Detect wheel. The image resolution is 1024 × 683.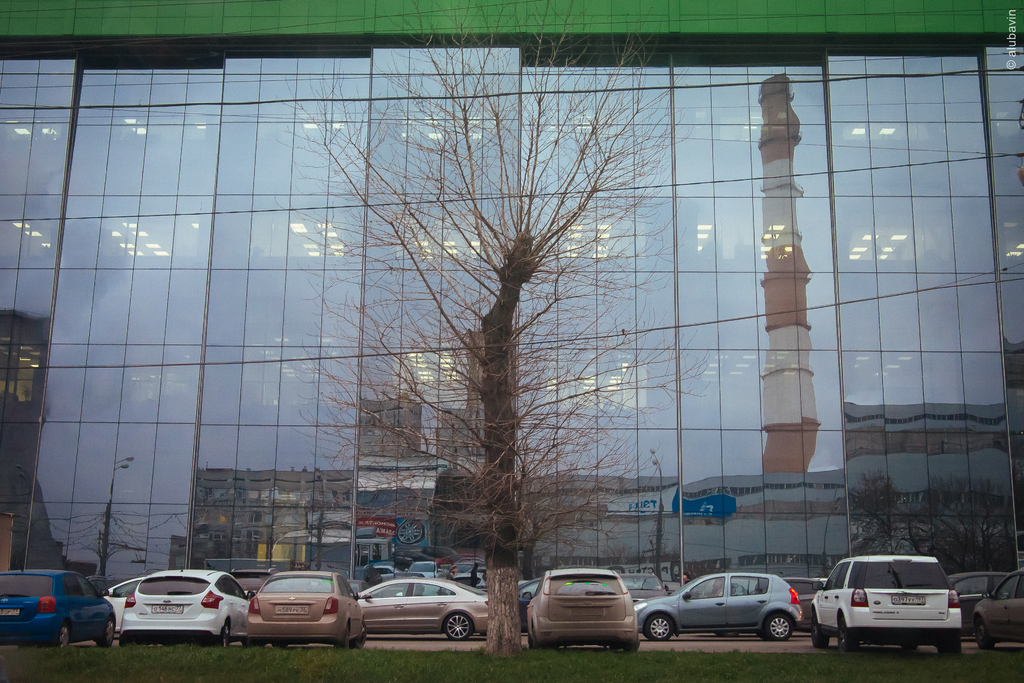
rect(60, 627, 69, 648).
